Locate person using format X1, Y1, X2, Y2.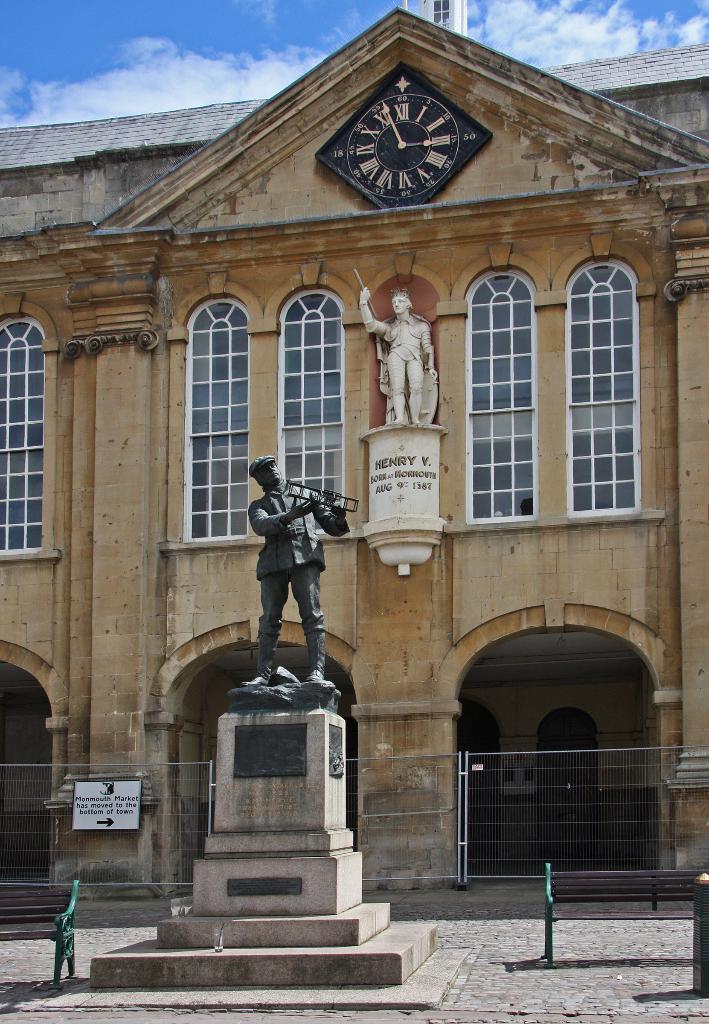
355, 285, 434, 430.
